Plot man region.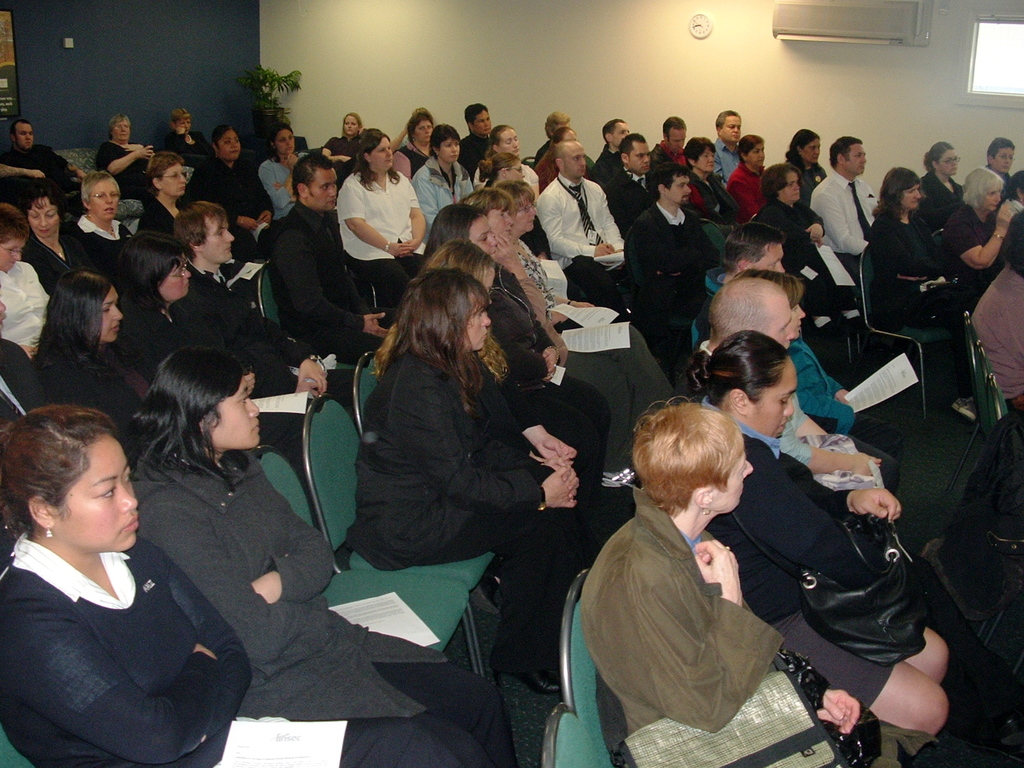
Plotted at 262, 154, 403, 366.
